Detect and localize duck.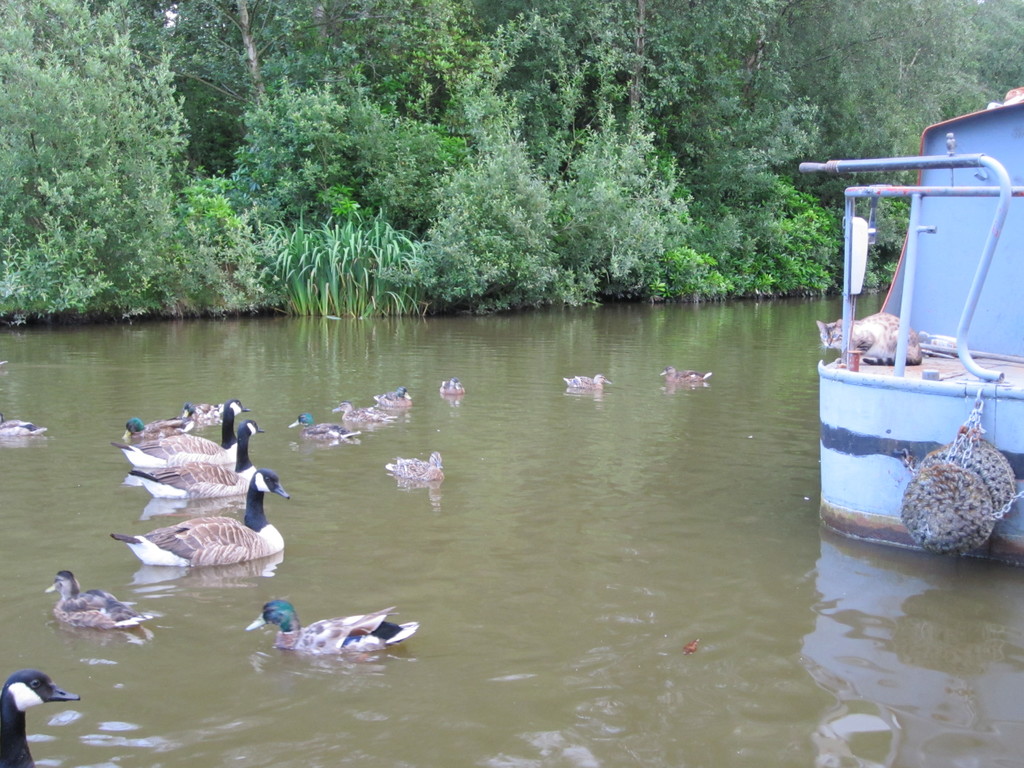
Localized at x1=116 y1=420 x2=274 y2=503.
